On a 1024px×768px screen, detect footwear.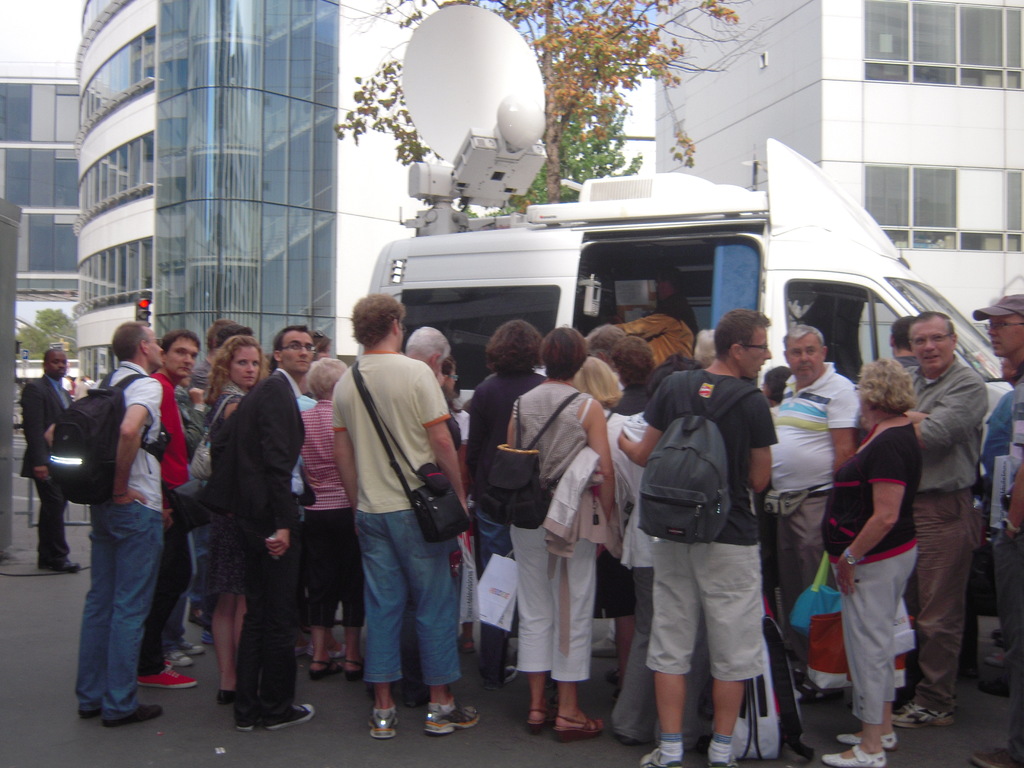
box(35, 556, 77, 574).
